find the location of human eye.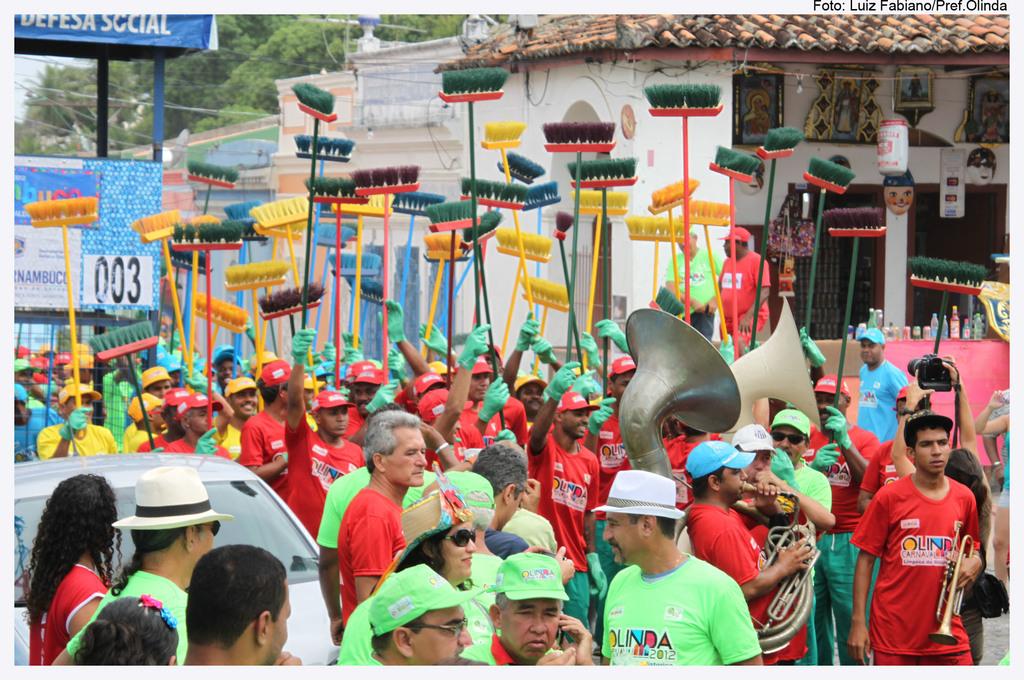
Location: [573, 410, 583, 417].
